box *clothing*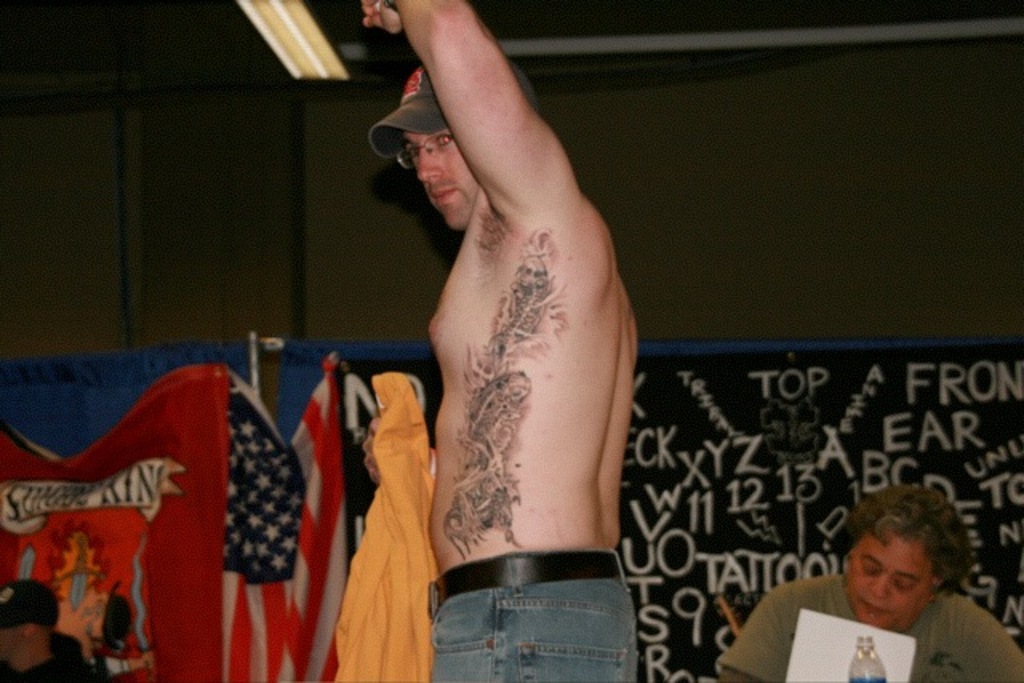
bbox=[418, 544, 640, 681]
